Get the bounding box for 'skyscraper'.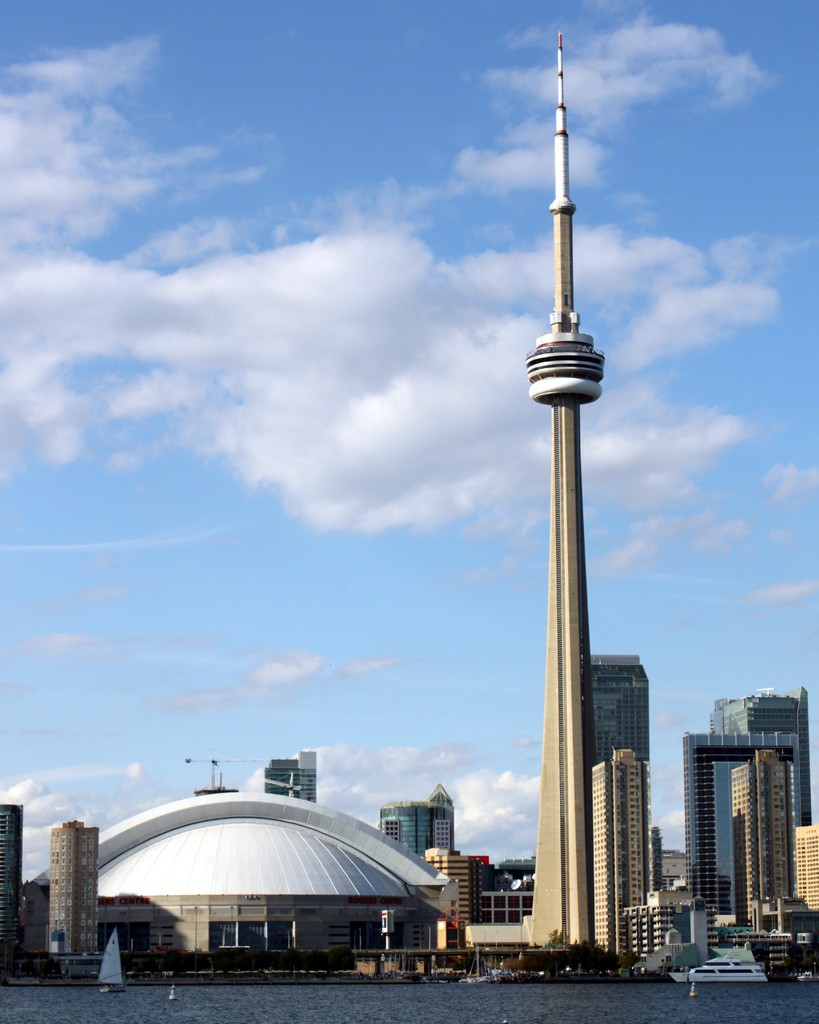
box(695, 692, 811, 827).
